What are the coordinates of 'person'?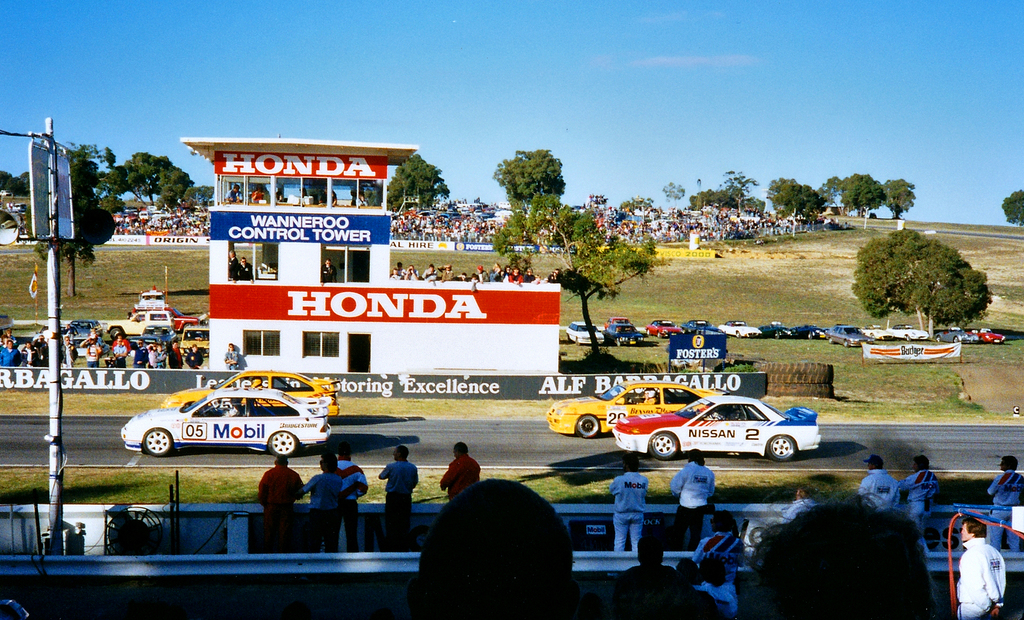
x1=358 y1=196 x2=371 y2=208.
